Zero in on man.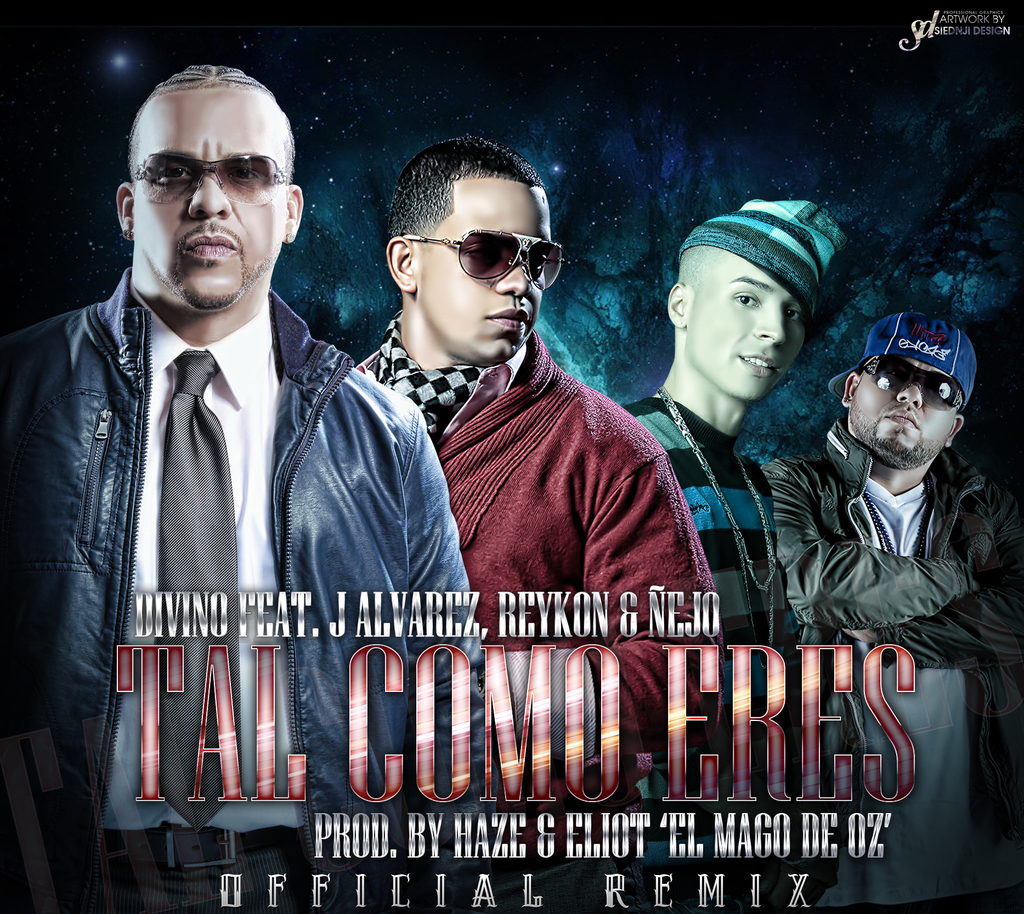
Zeroed in: crop(353, 123, 727, 911).
